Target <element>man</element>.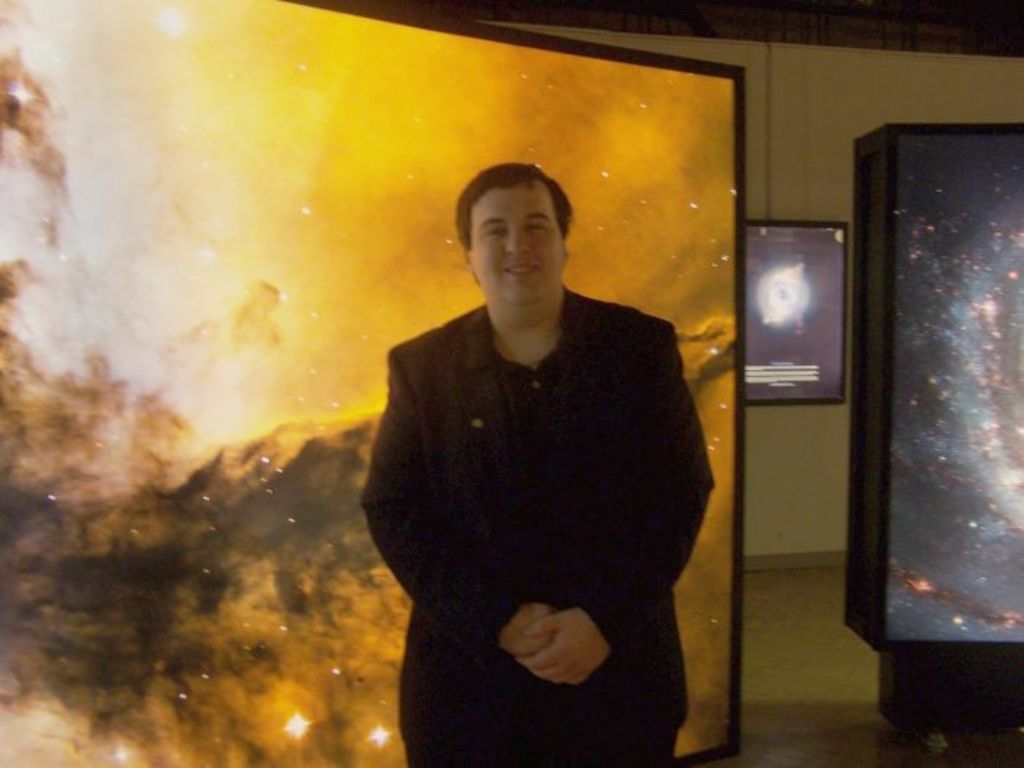
Target region: <box>360,152,721,767</box>.
